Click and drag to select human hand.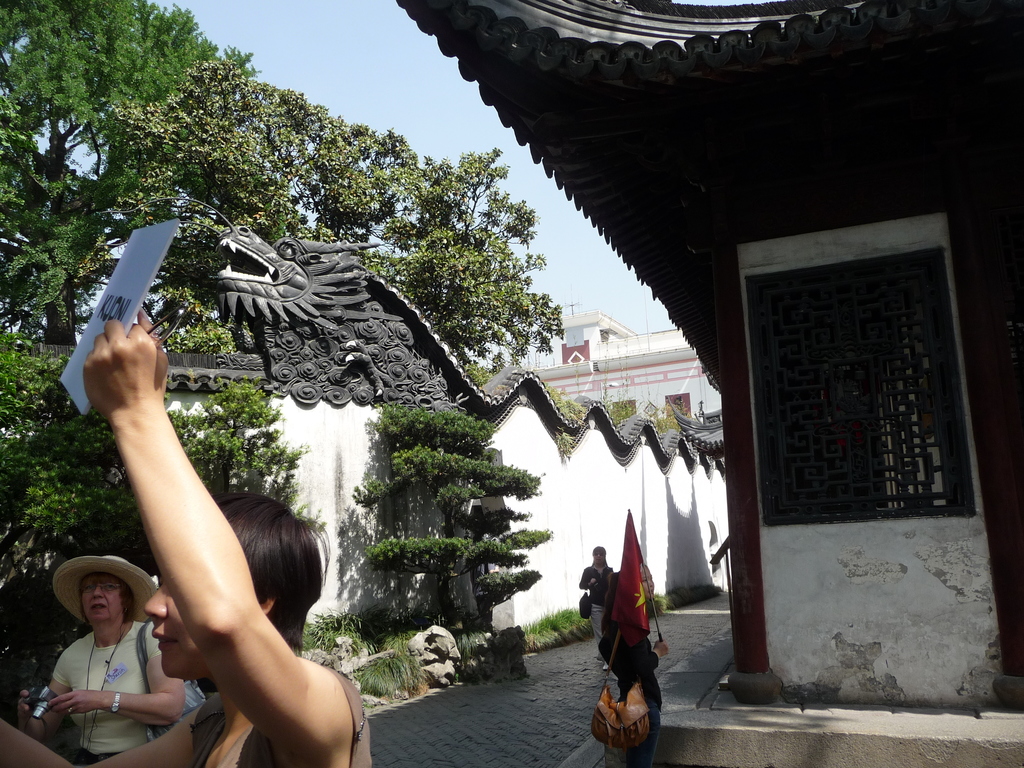
Selection: 14, 688, 36, 724.
